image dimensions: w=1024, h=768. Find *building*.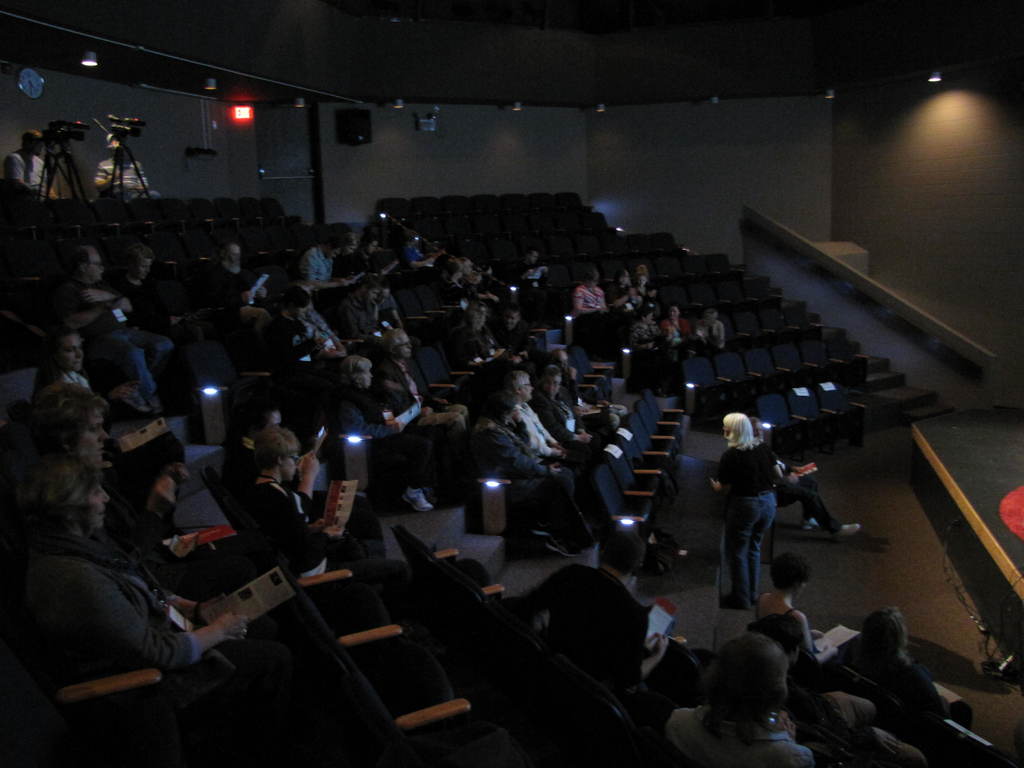
region(0, 0, 1023, 767).
